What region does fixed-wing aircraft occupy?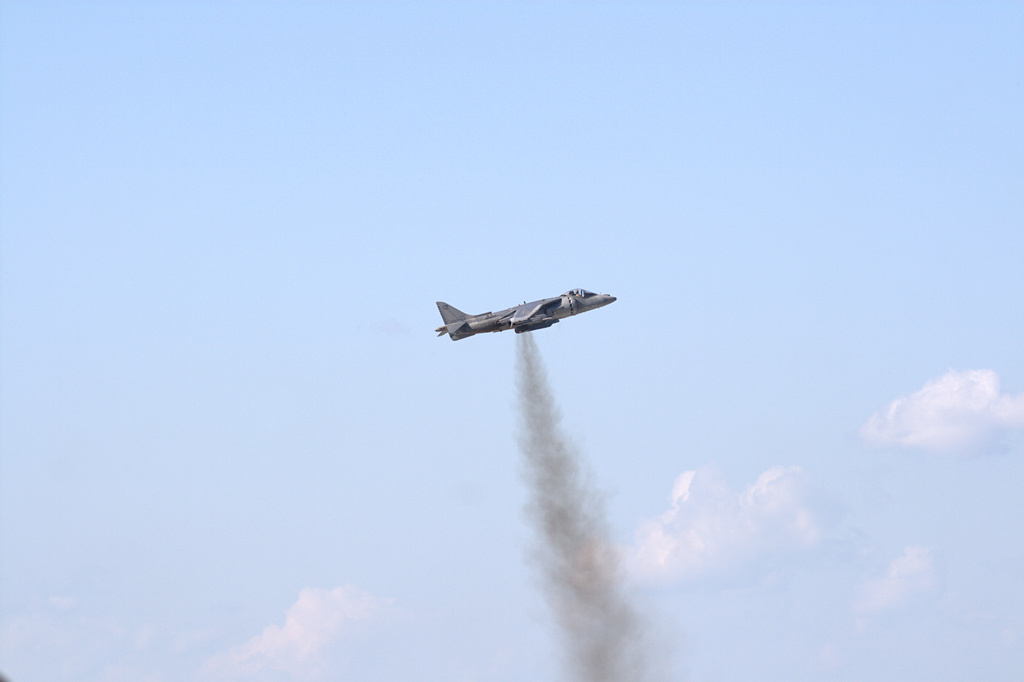
{"x1": 426, "y1": 283, "x2": 620, "y2": 343}.
